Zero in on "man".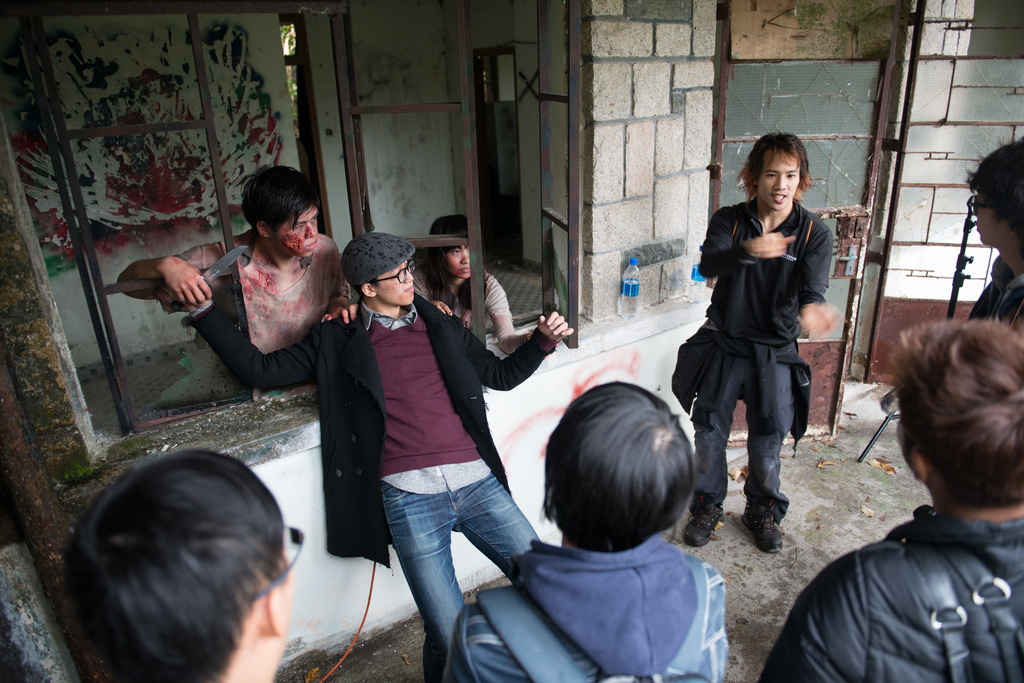
Zeroed in: {"x1": 682, "y1": 133, "x2": 838, "y2": 557}.
